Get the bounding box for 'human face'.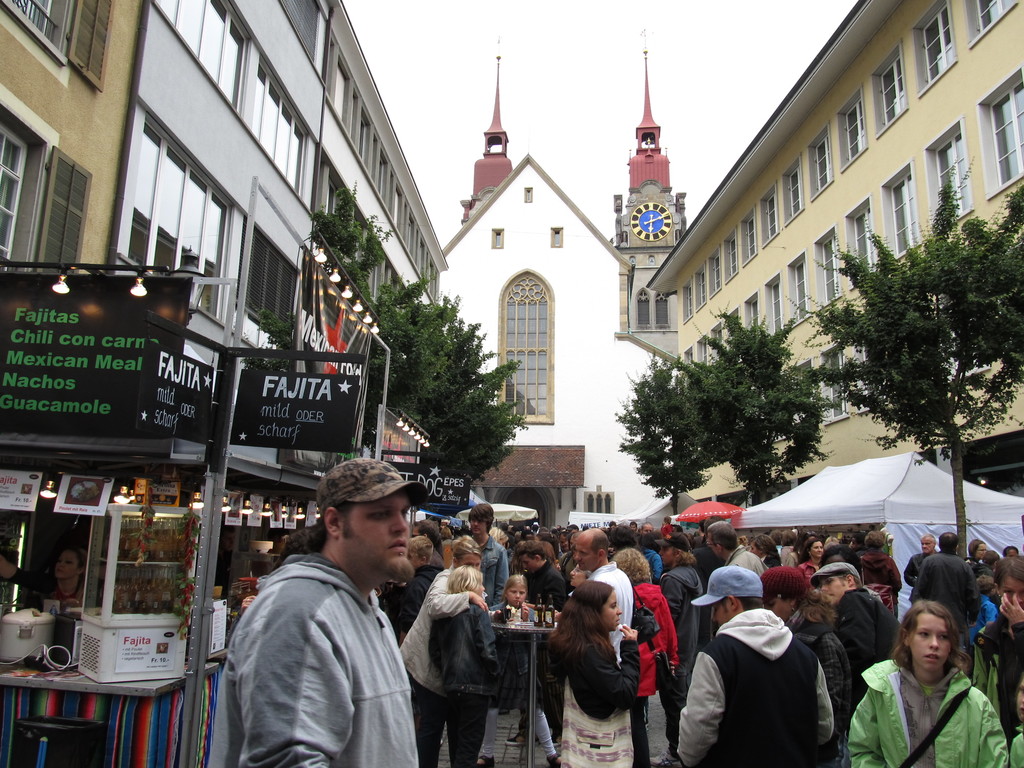
918, 538, 929, 552.
